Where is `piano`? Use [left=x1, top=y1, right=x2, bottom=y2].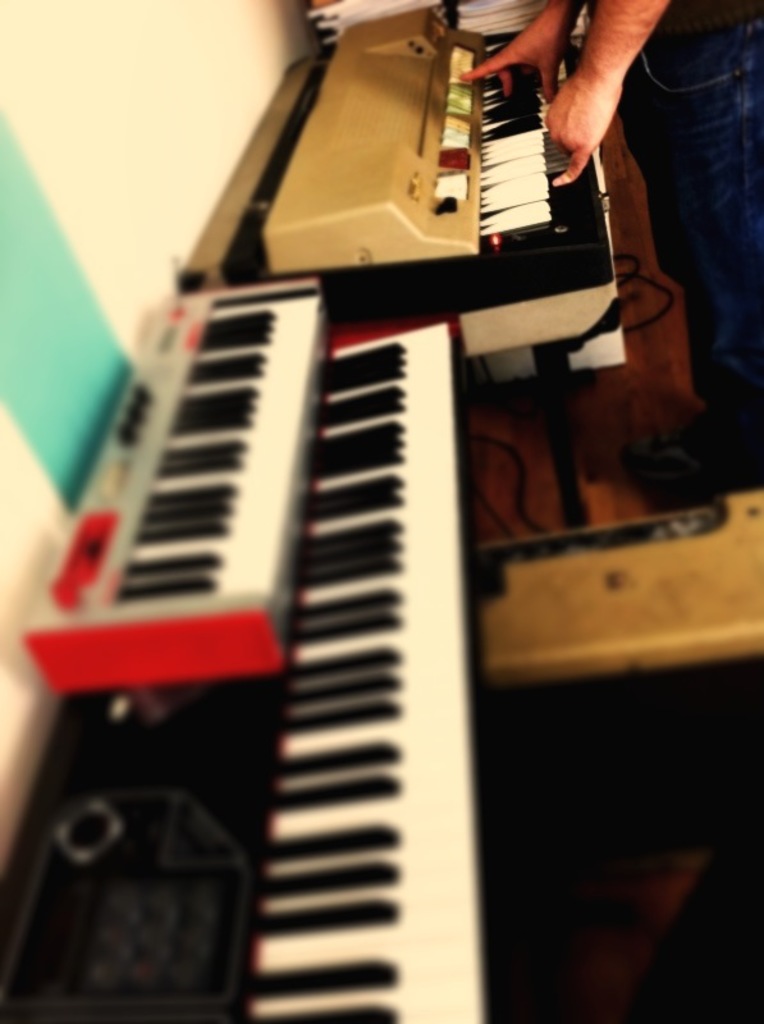
[left=169, top=0, right=746, bottom=522].
